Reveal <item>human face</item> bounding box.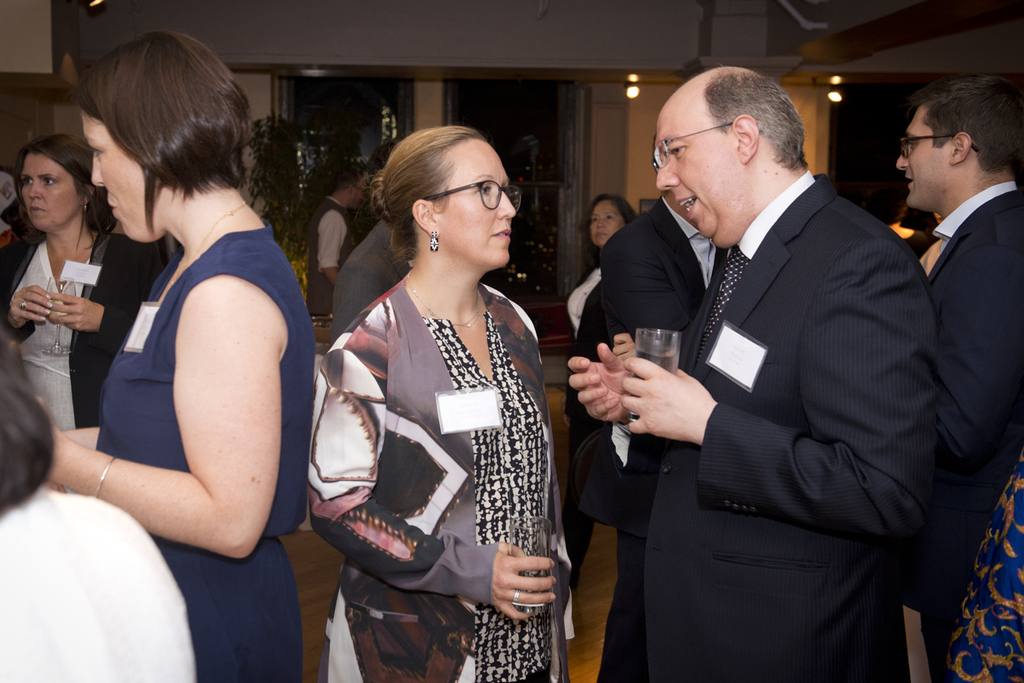
Revealed: <region>592, 202, 625, 245</region>.
